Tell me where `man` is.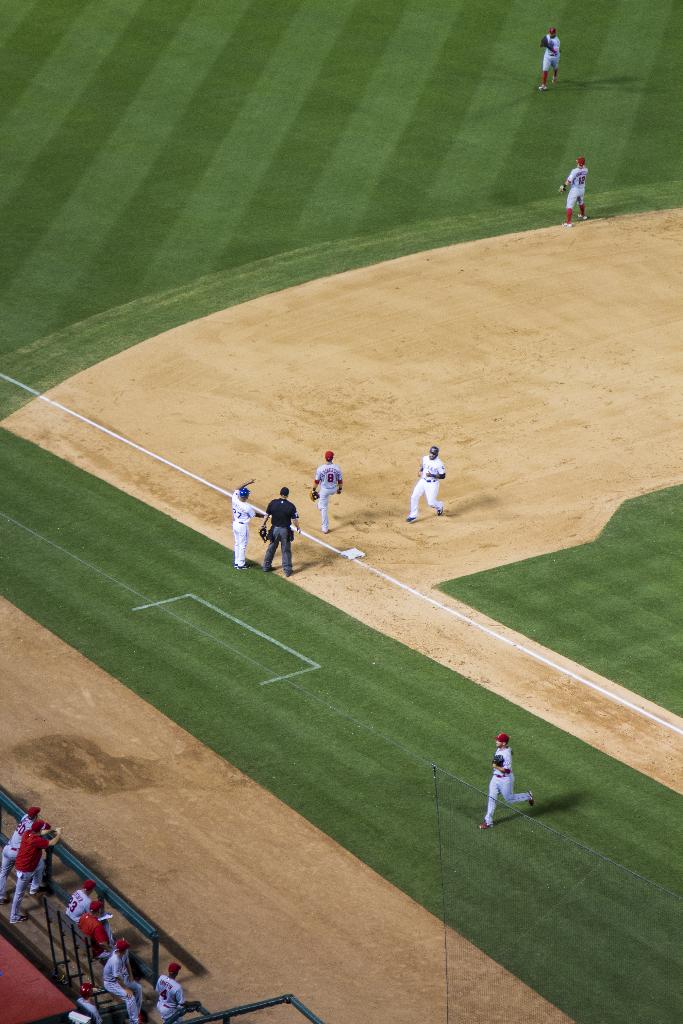
`man` is at left=12, top=813, right=62, bottom=922.
